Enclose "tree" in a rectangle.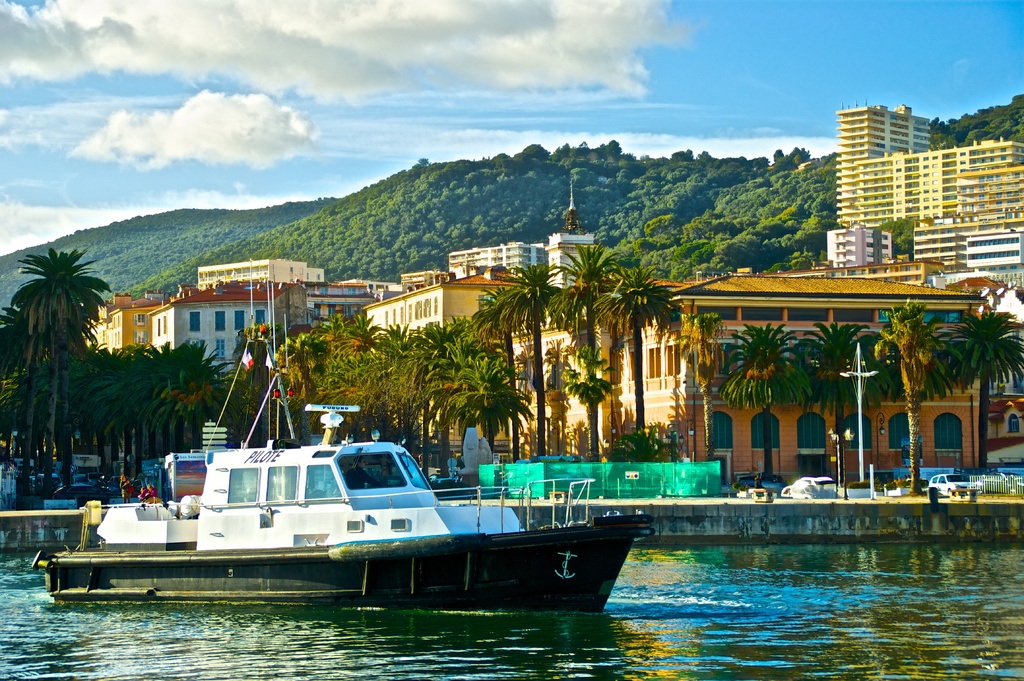
detection(791, 321, 874, 491).
